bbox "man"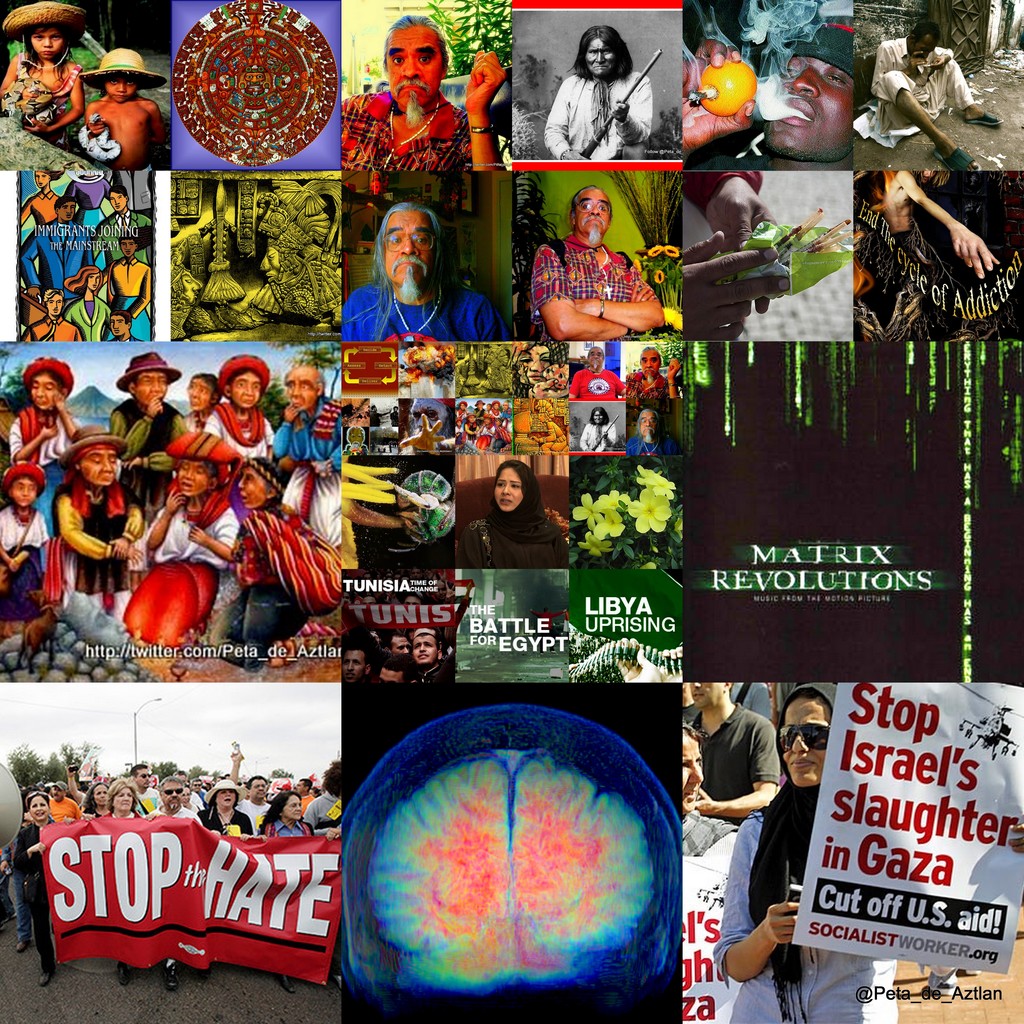
box=[19, 198, 97, 313]
